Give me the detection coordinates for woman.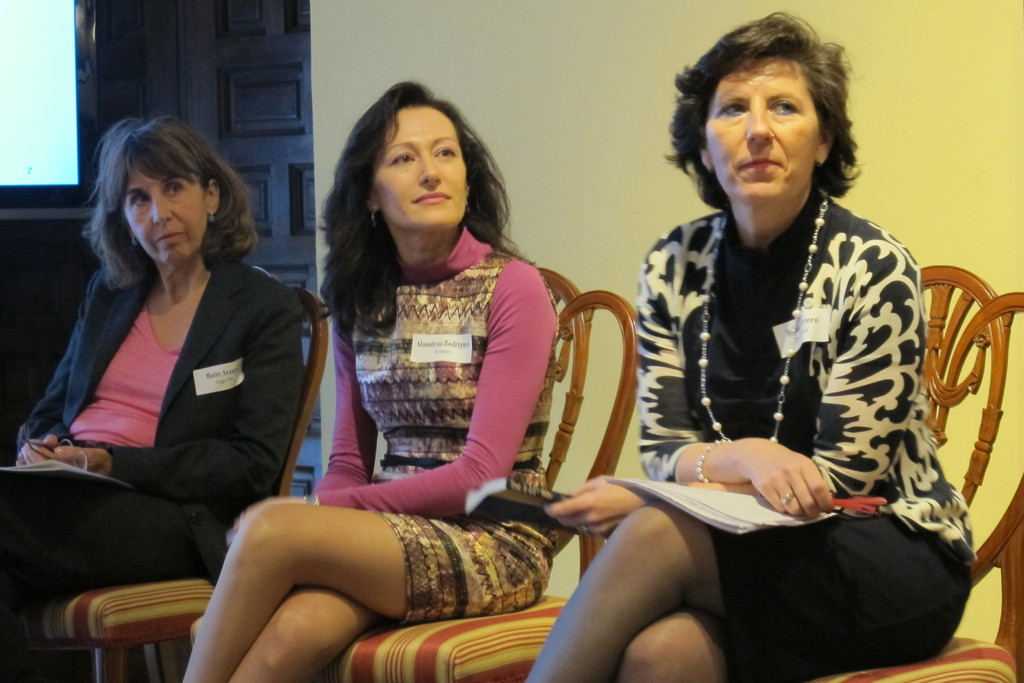
x1=26, y1=110, x2=300, y2=621.
